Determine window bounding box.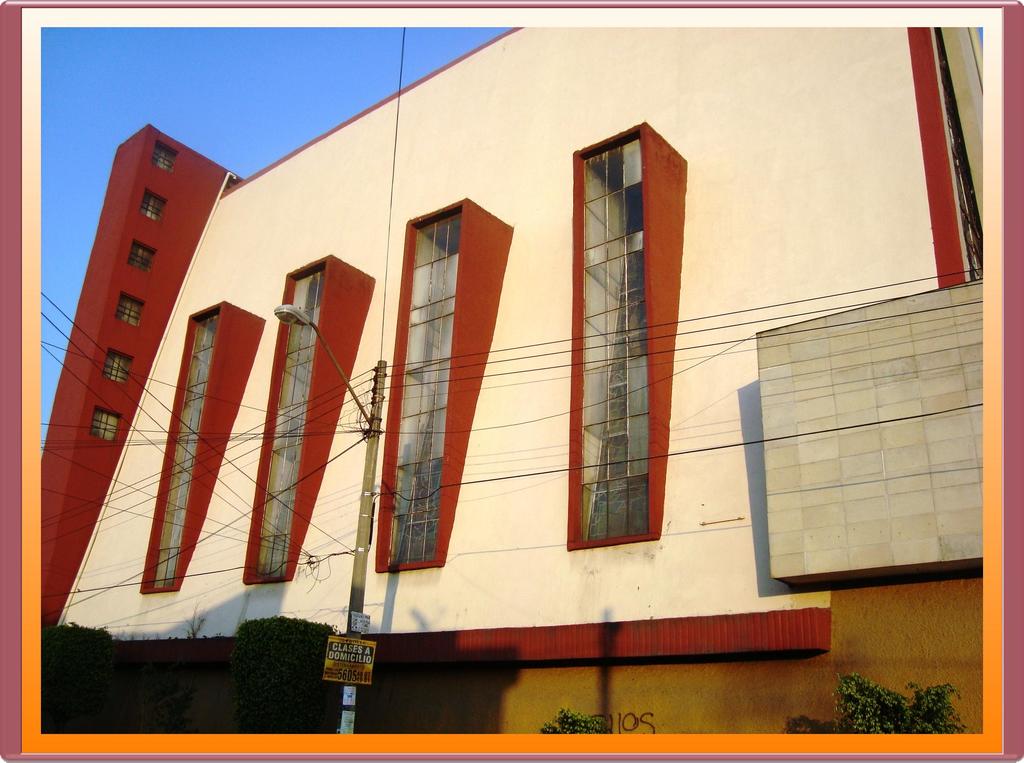
Determined: (149, 316, 224, 587).
